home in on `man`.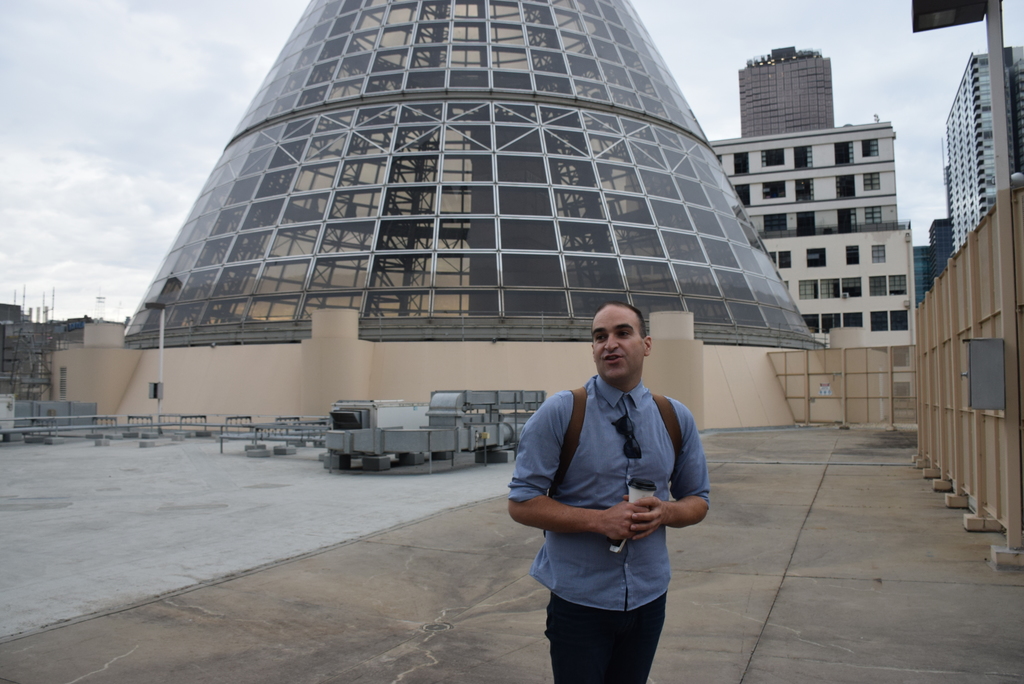
Homed in at 512/299/719/671.
